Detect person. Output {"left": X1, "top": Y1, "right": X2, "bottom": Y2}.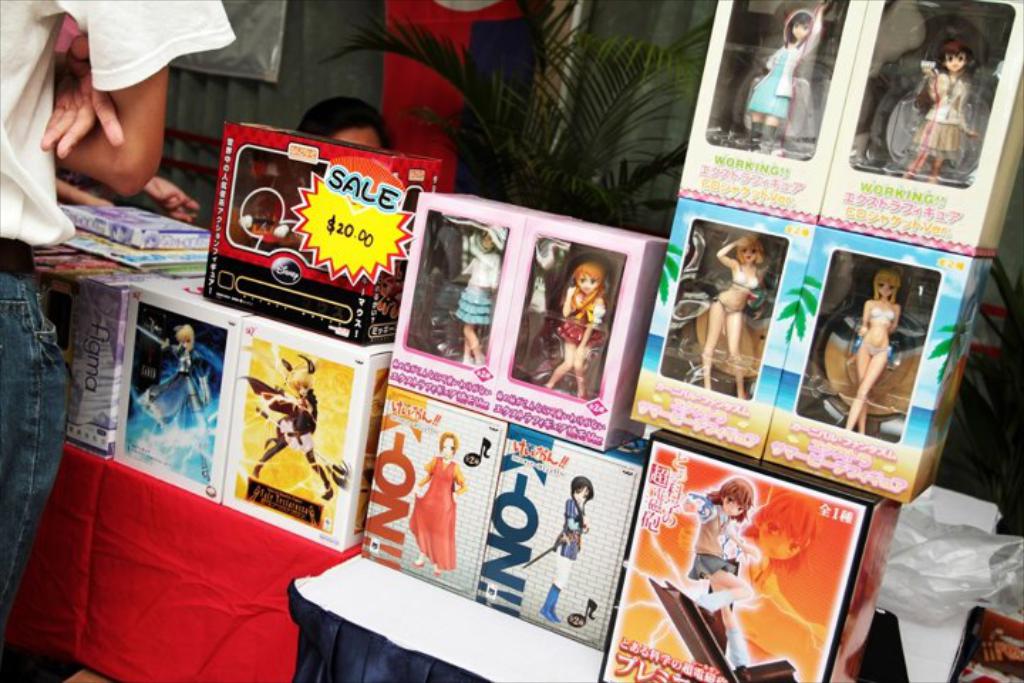
{"left": 0, "top": 0, "right": 240, "bottom": 649}.
